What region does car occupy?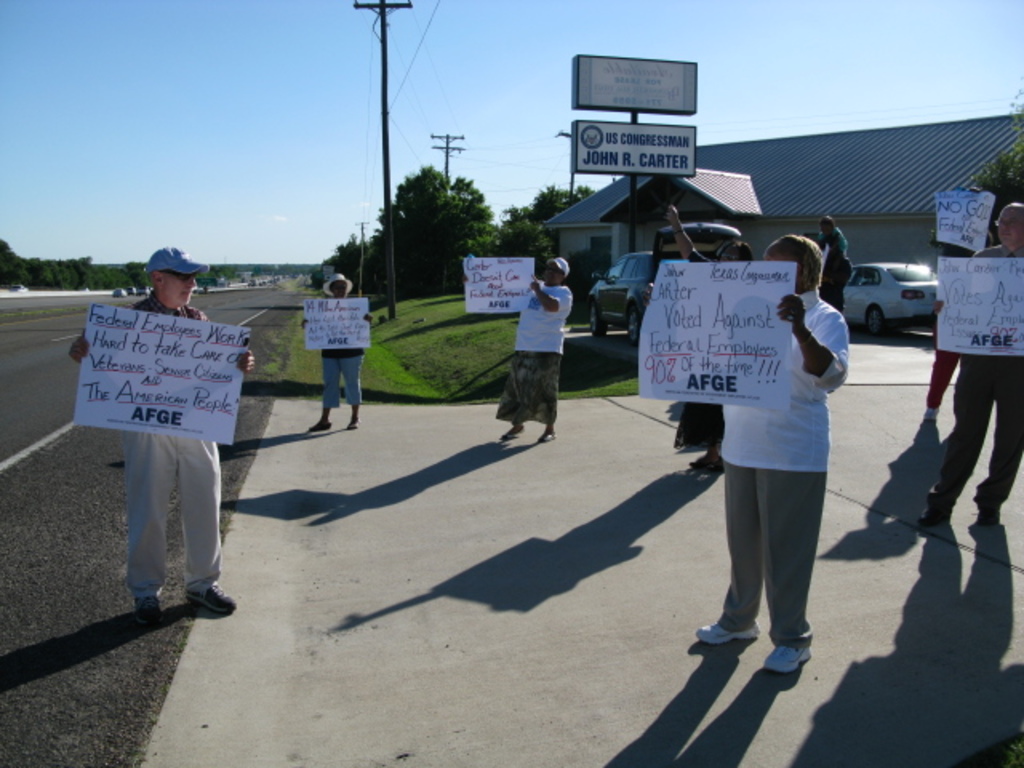
840/254/944/334.
